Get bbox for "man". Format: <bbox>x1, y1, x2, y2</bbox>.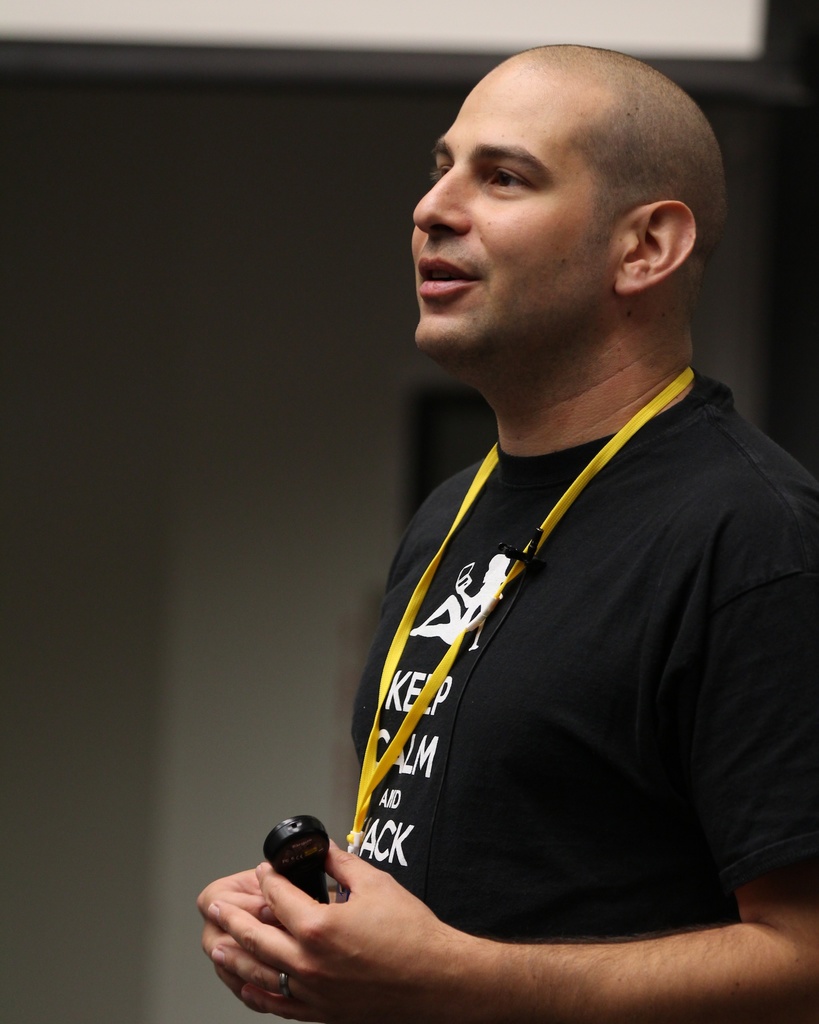
<bbox>305, 26, 814, 1023</bbox>.
